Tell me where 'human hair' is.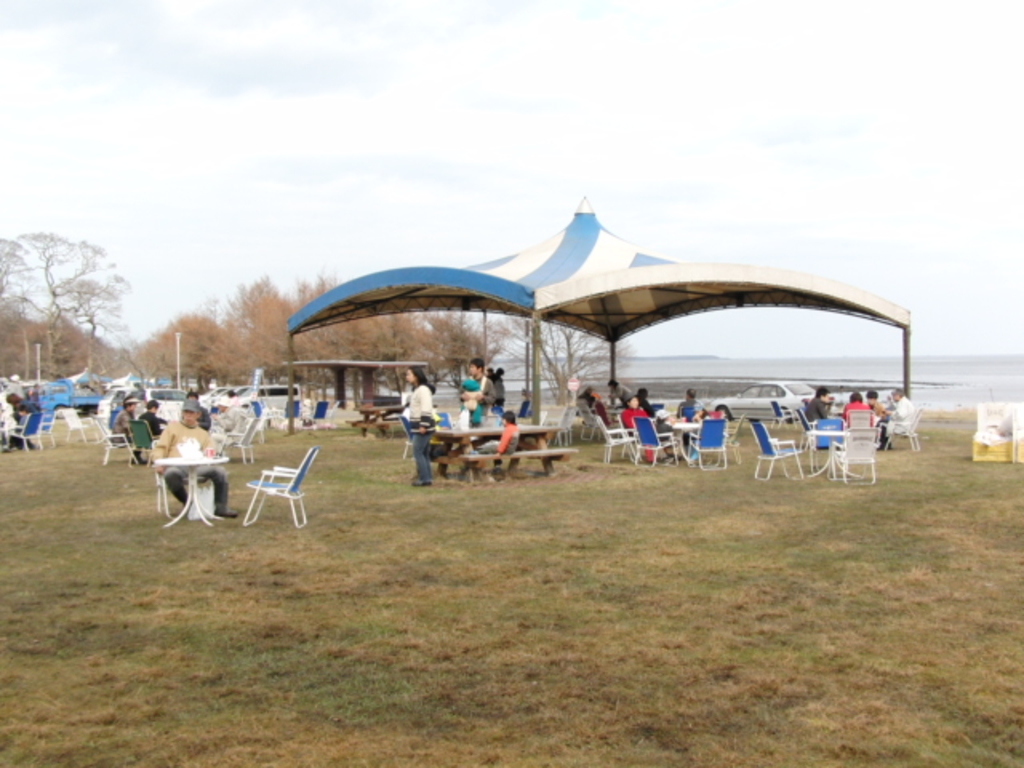
'human hair' is at (814, 387, 827, 398).
